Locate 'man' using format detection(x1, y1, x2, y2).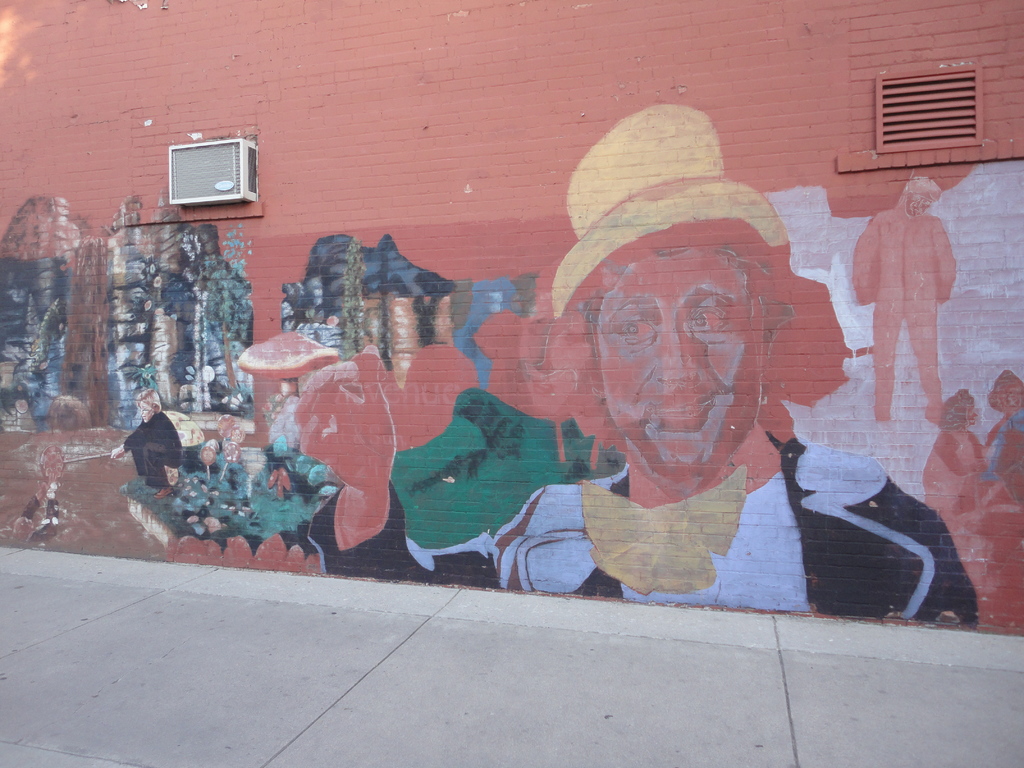
detection(850, 169, 969, 434).
